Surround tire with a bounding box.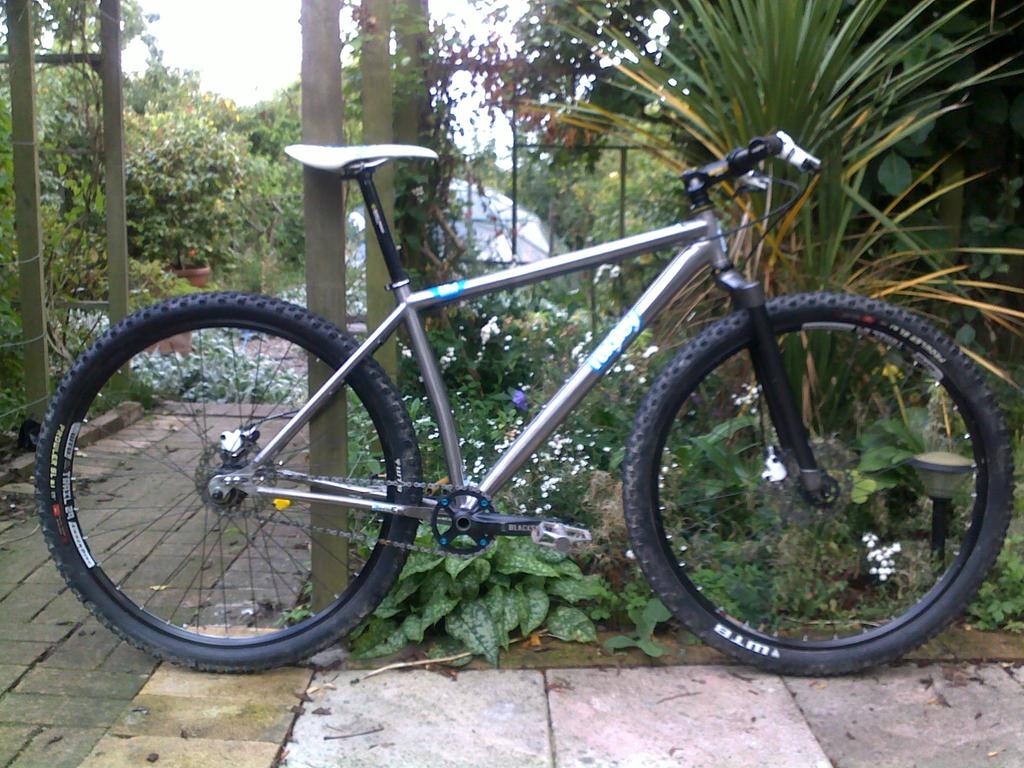
<region>35, 290, 426, 675</region>.
